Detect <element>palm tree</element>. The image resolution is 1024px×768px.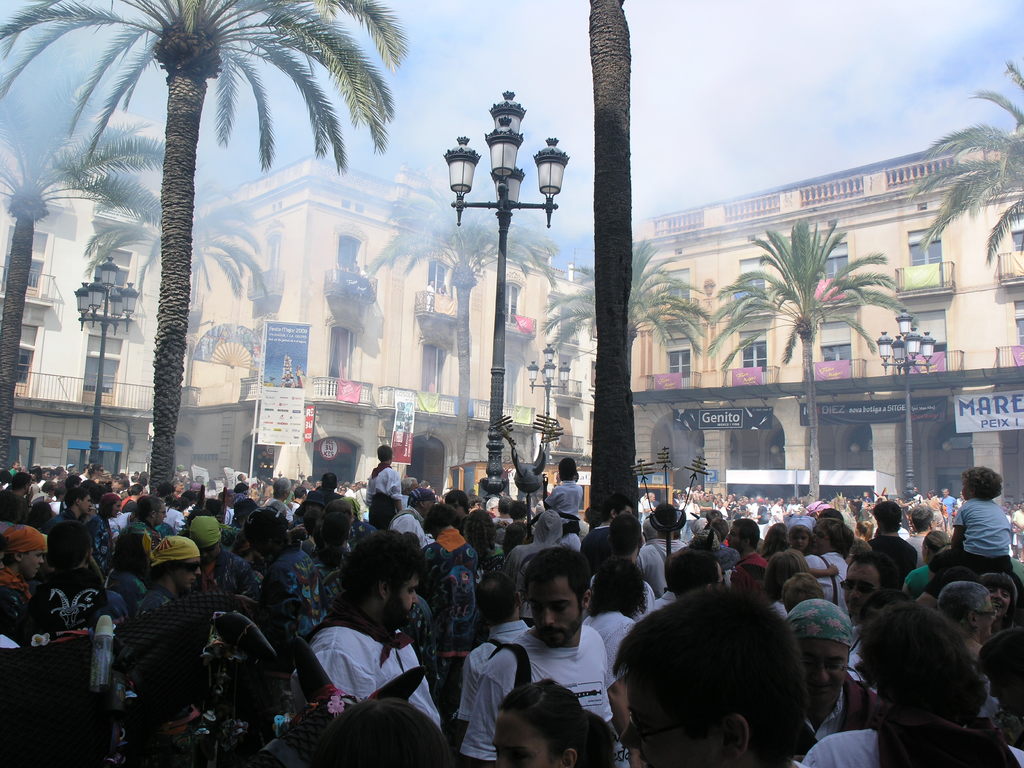
crop(0, 0, 417, 508).
